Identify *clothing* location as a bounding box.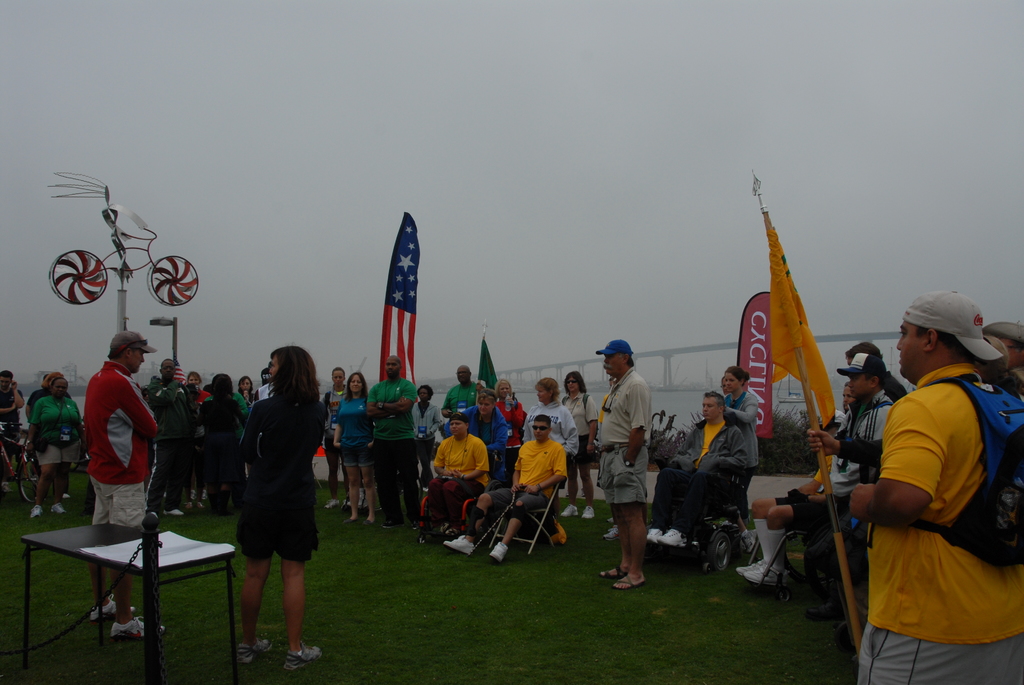
x1=447, y1=395, x2=510, y2=464.
